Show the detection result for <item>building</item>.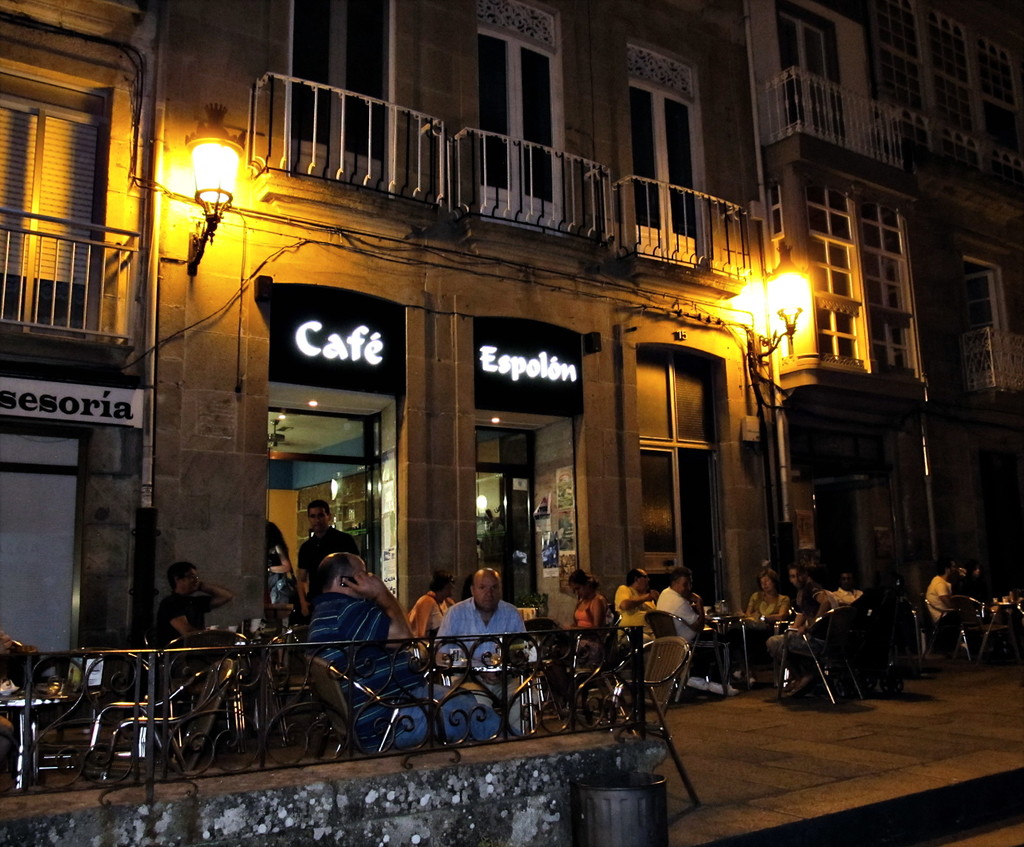
(0, 3, 764, 646).
